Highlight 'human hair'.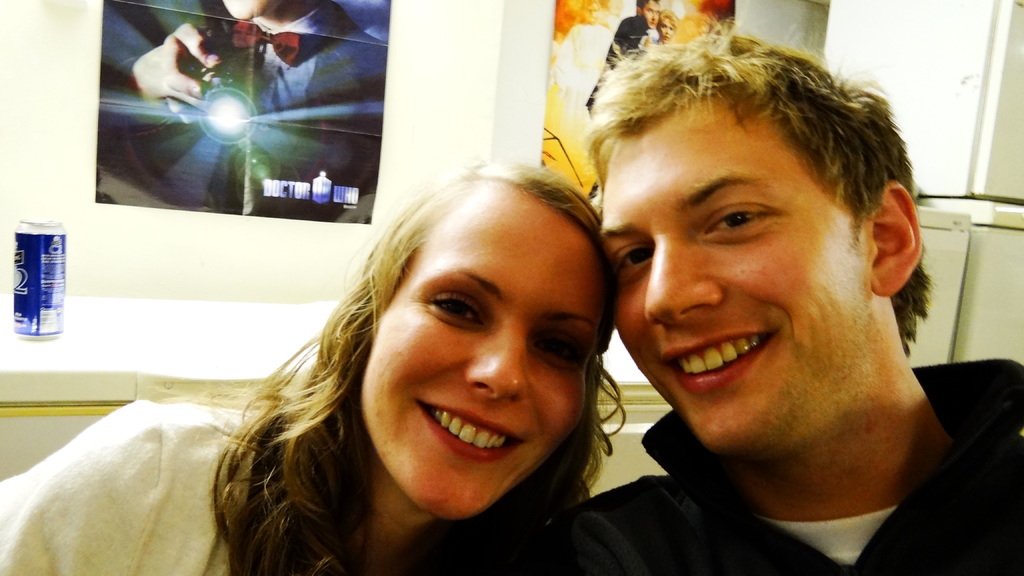
Highlighted region: rect(582, 17, 921, 410).
